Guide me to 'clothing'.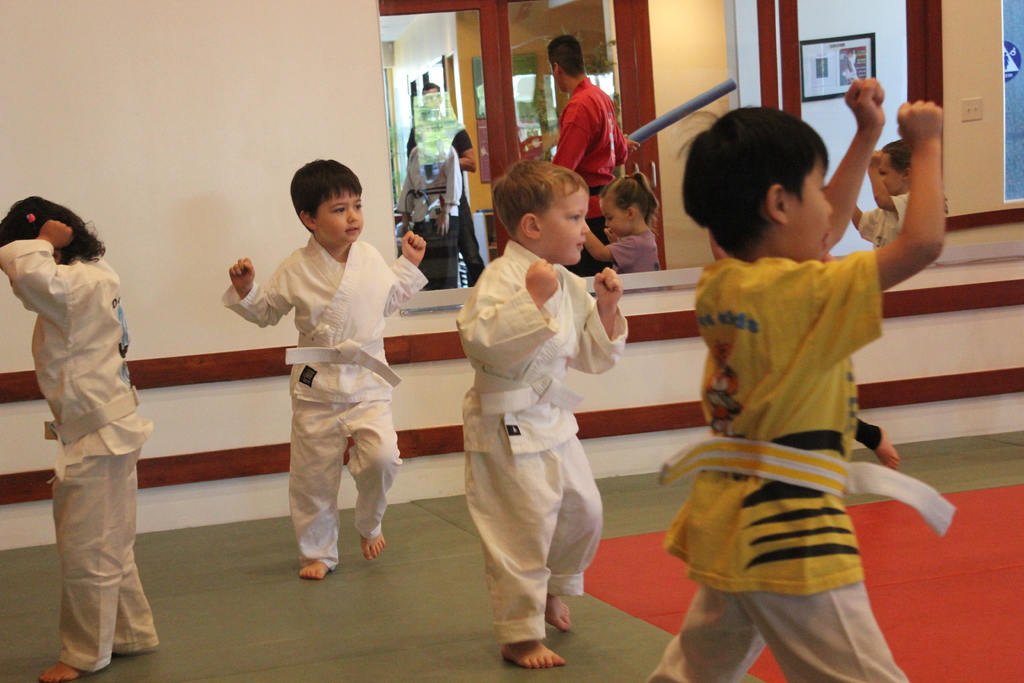
Guidance: left=609, top=229, right=661, bottom=276.
